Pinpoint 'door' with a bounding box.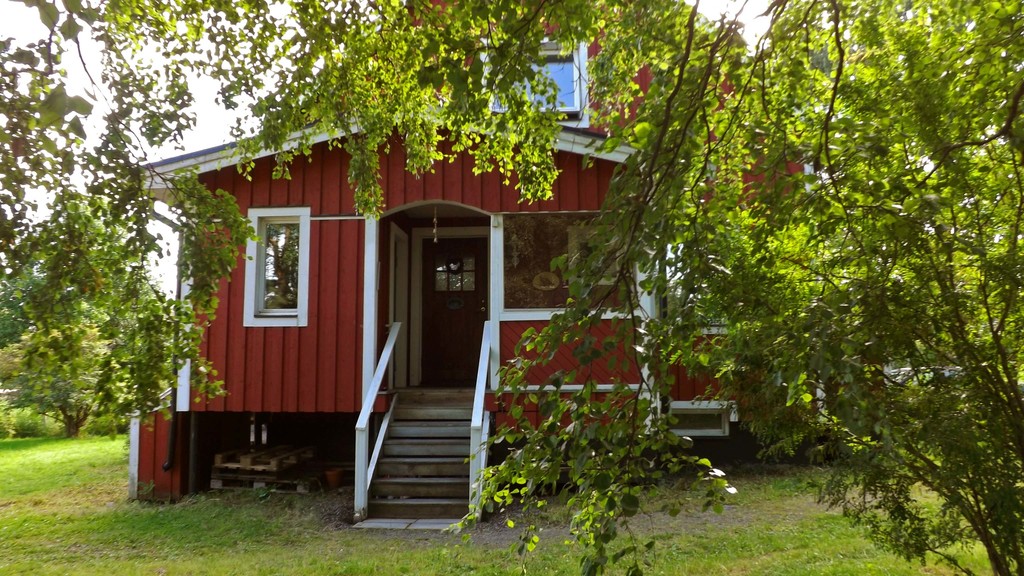
{"left": 421, "top": 235, "right": 487, "bottom": 387}.
